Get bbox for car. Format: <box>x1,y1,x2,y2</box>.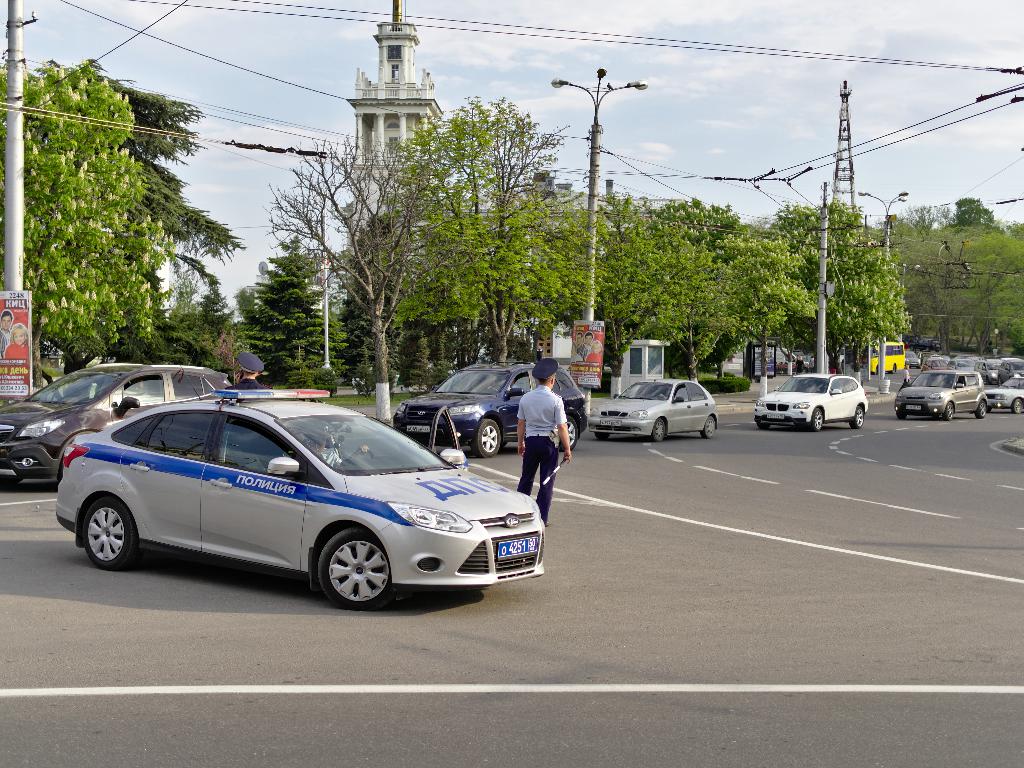
<box>0,355,235,490</box>.
